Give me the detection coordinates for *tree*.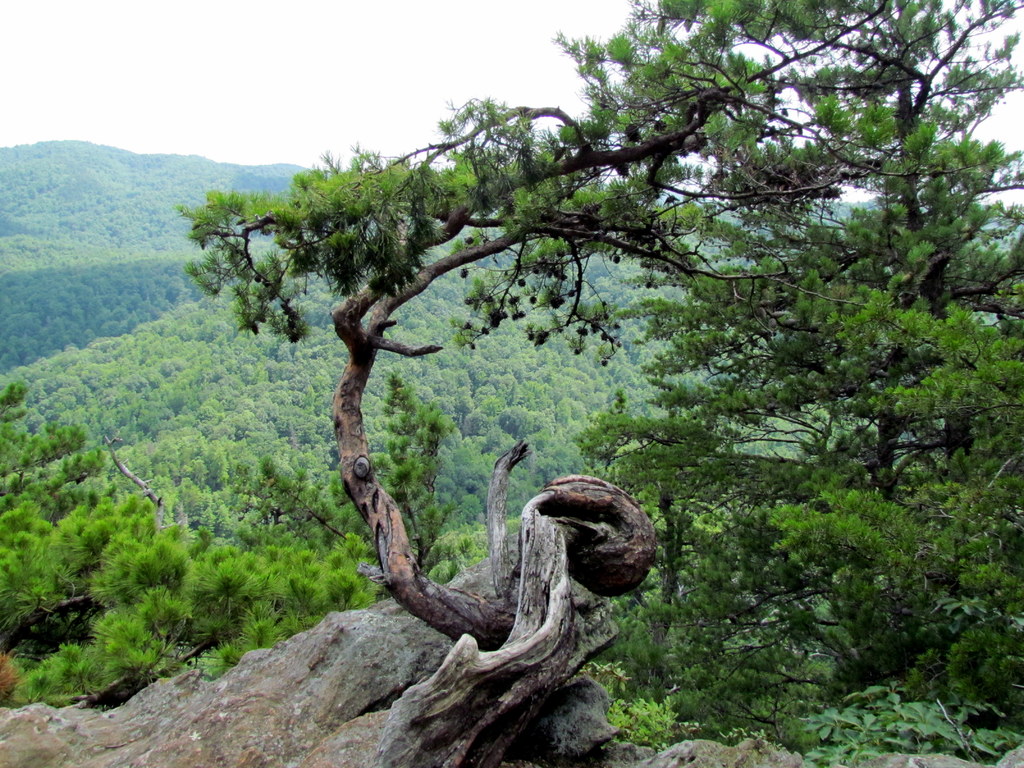
pyautogui.locateOnScreen(175, 0, 1023, 748).
